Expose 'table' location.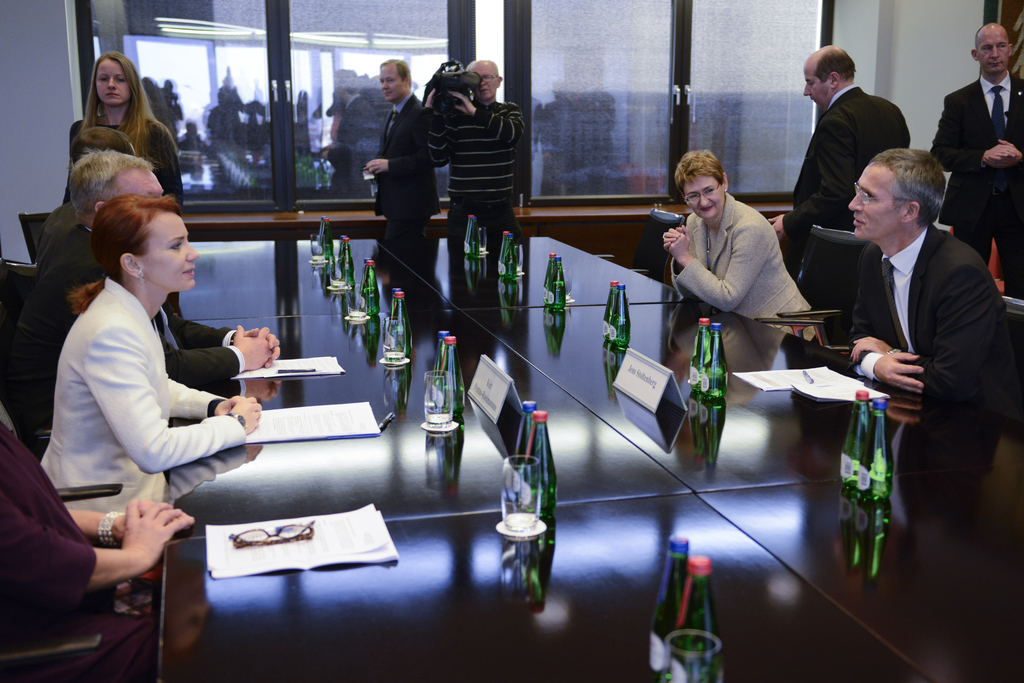
Exposed at 207/229/1023/682.
